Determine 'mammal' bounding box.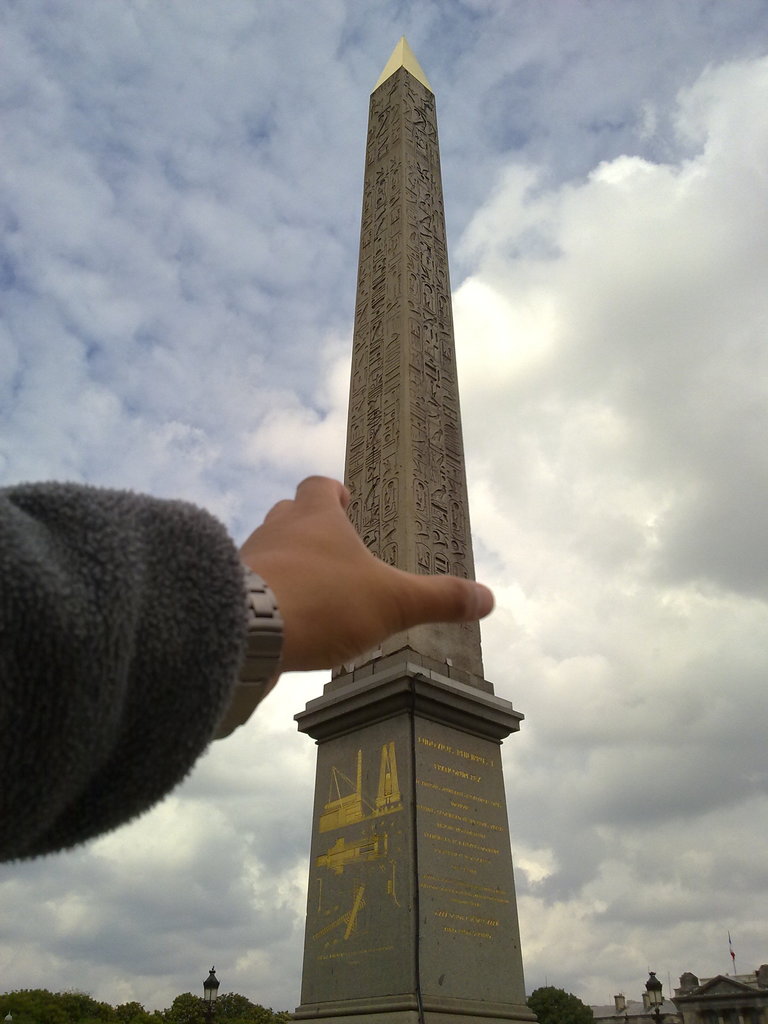
Determined: [0,474,496,865].
